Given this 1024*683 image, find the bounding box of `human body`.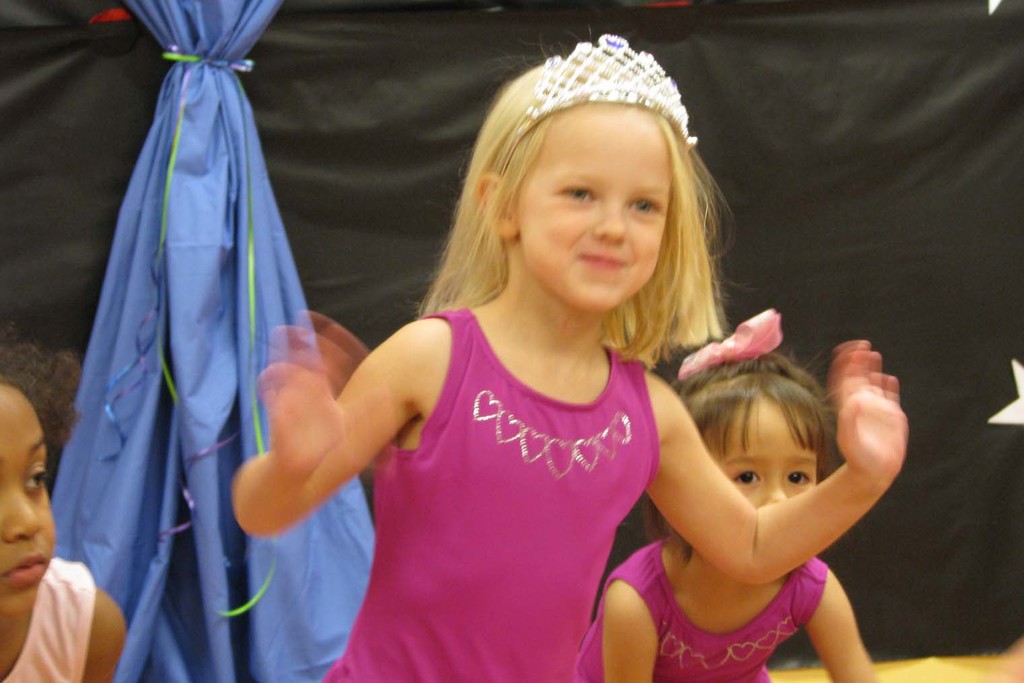
locate(228, 94, 817, 672).
